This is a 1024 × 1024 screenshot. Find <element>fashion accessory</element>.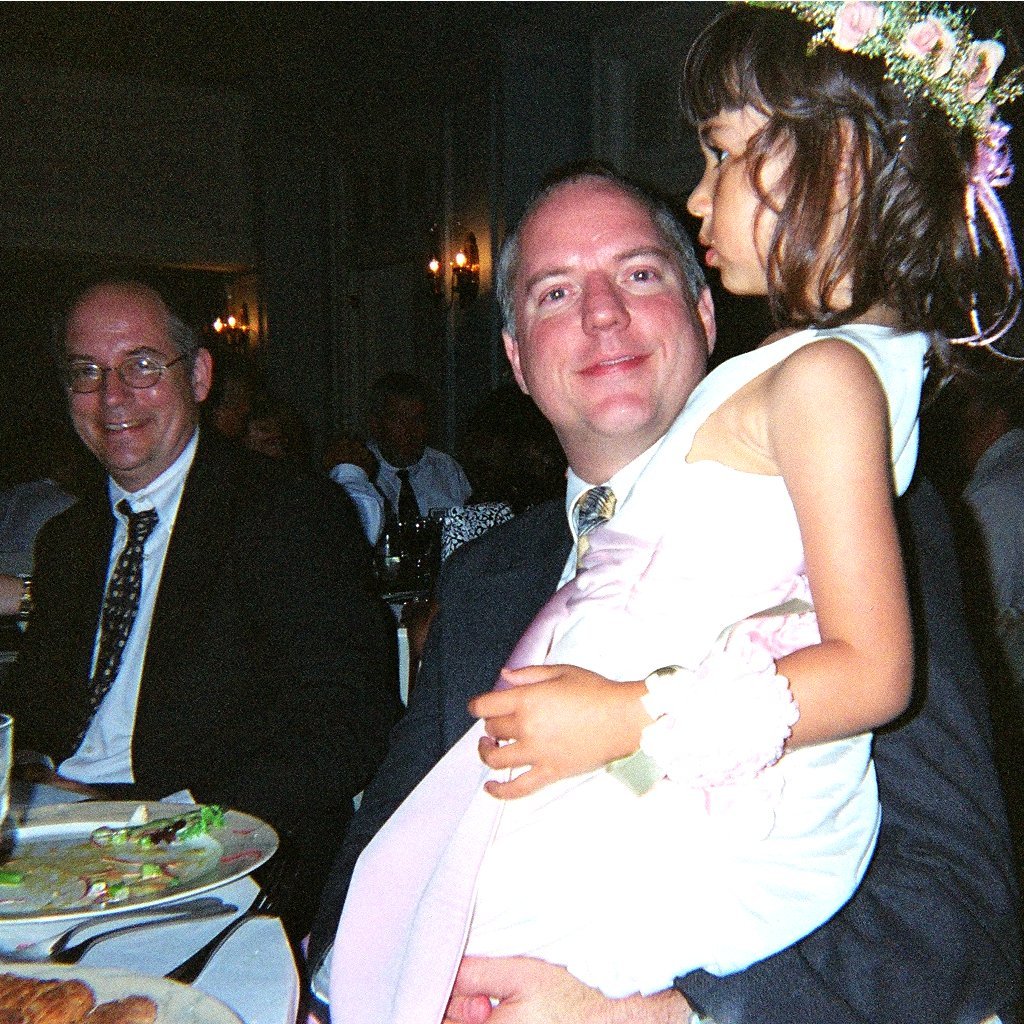
Bounding box: x1=33, y1=500, x2=155, y2=774.
